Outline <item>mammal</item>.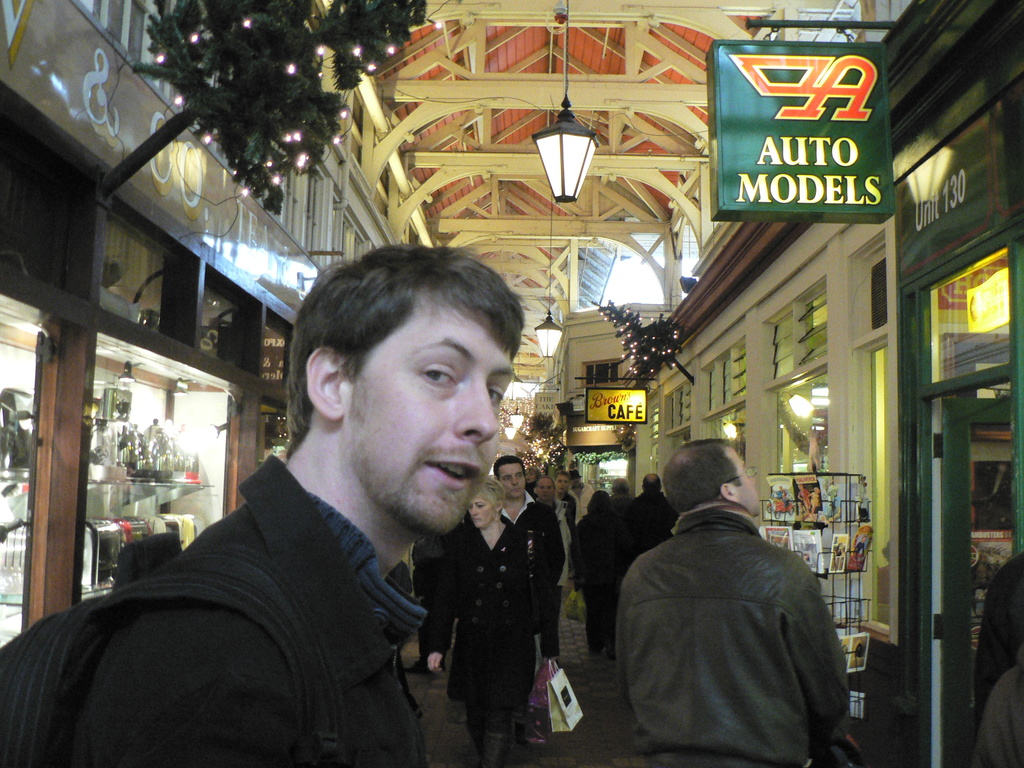
Outline: 550,463,586,589.
